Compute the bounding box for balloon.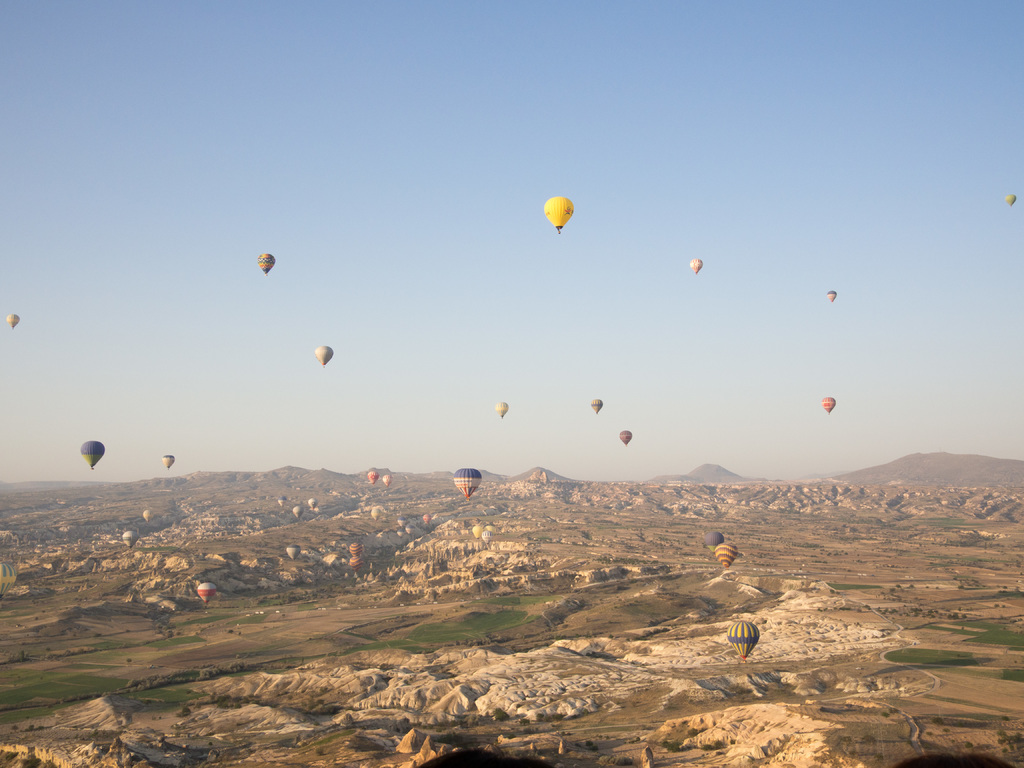
detection(308, 496, 320, 512).
